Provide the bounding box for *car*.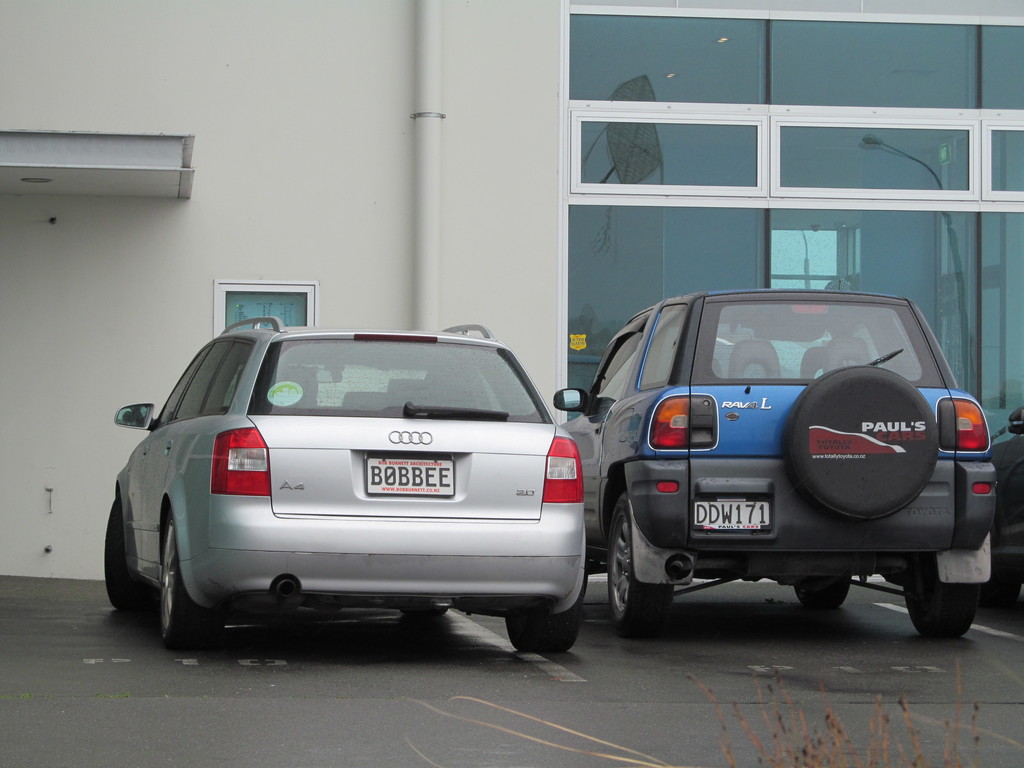
box(104, 315, 576, 651).
